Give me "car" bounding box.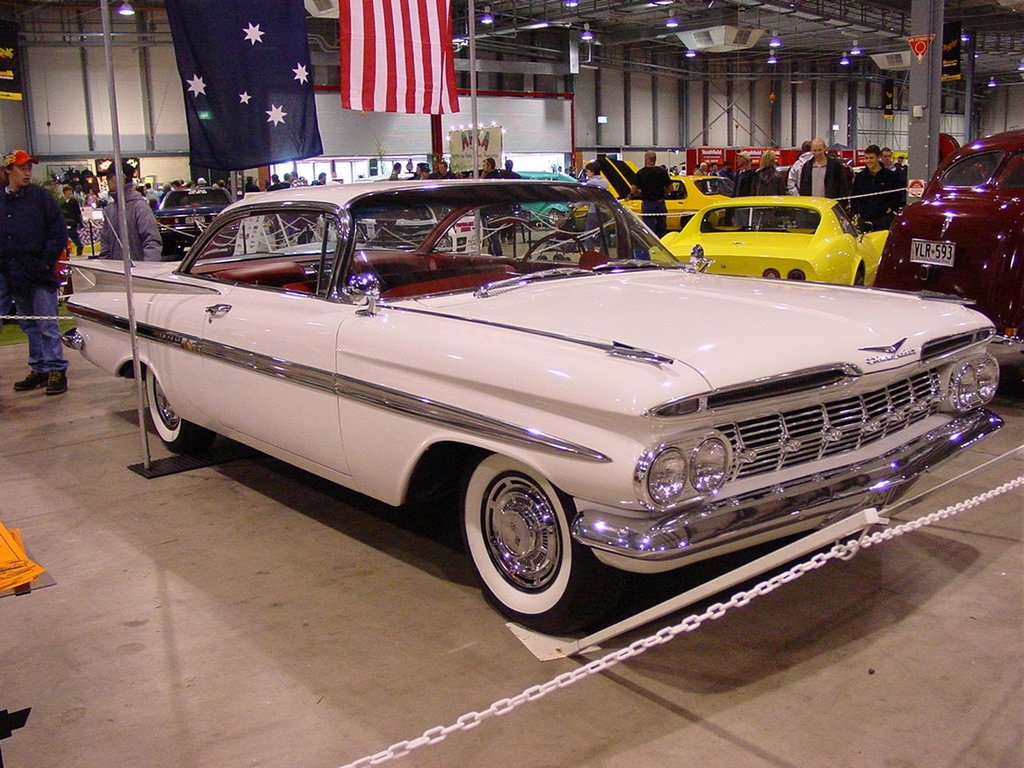
select_region(354, 202, 490, 250).
